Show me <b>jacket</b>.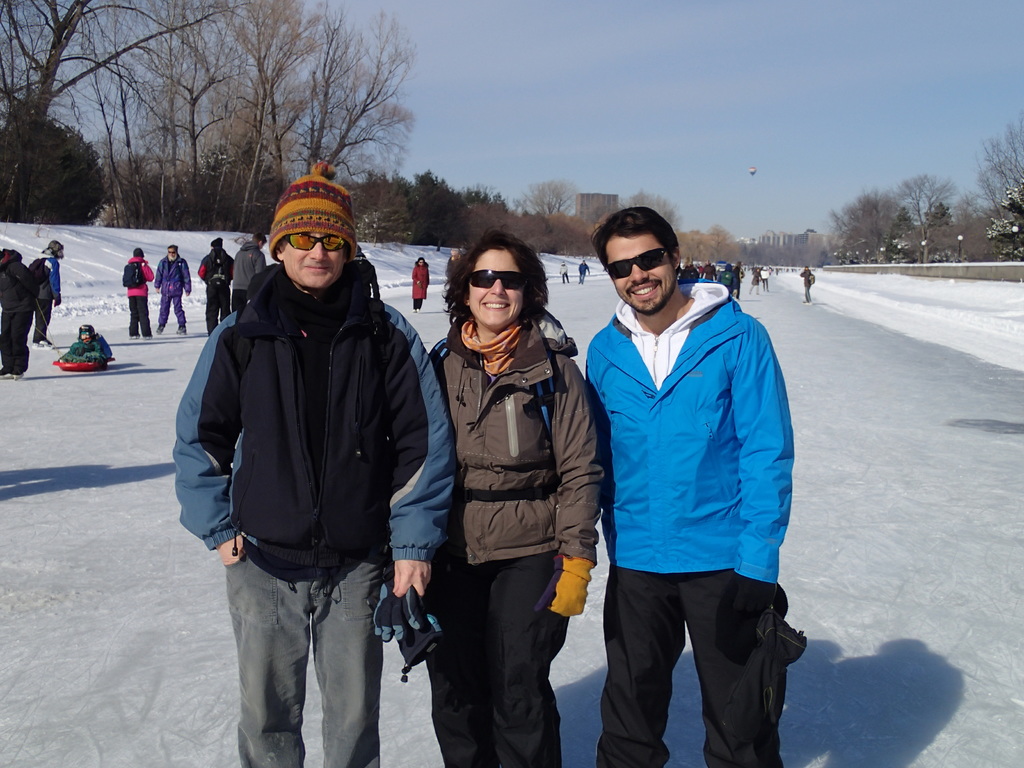
<b>jacket</b> is here: [436,306,607,566].
